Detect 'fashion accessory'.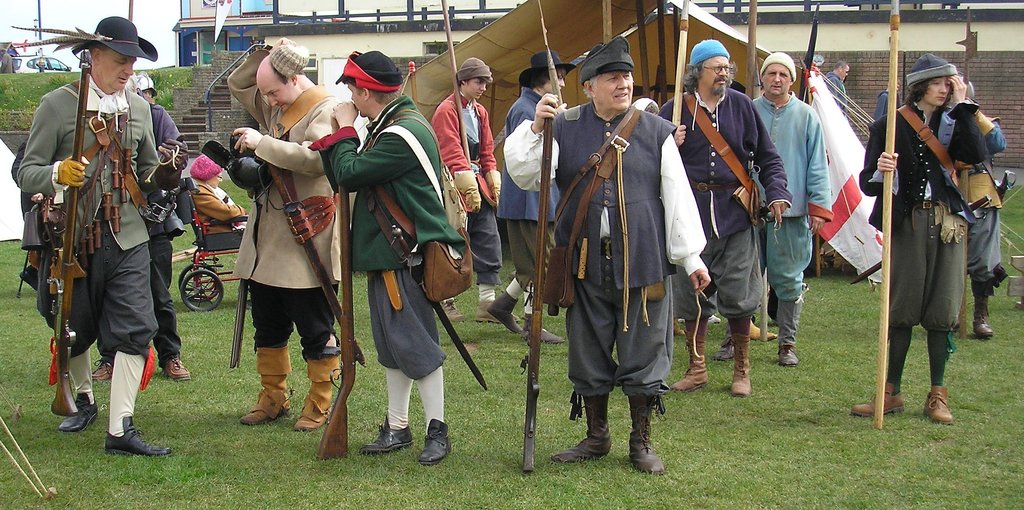
Detected at crop(188, 150, 223, 182).
